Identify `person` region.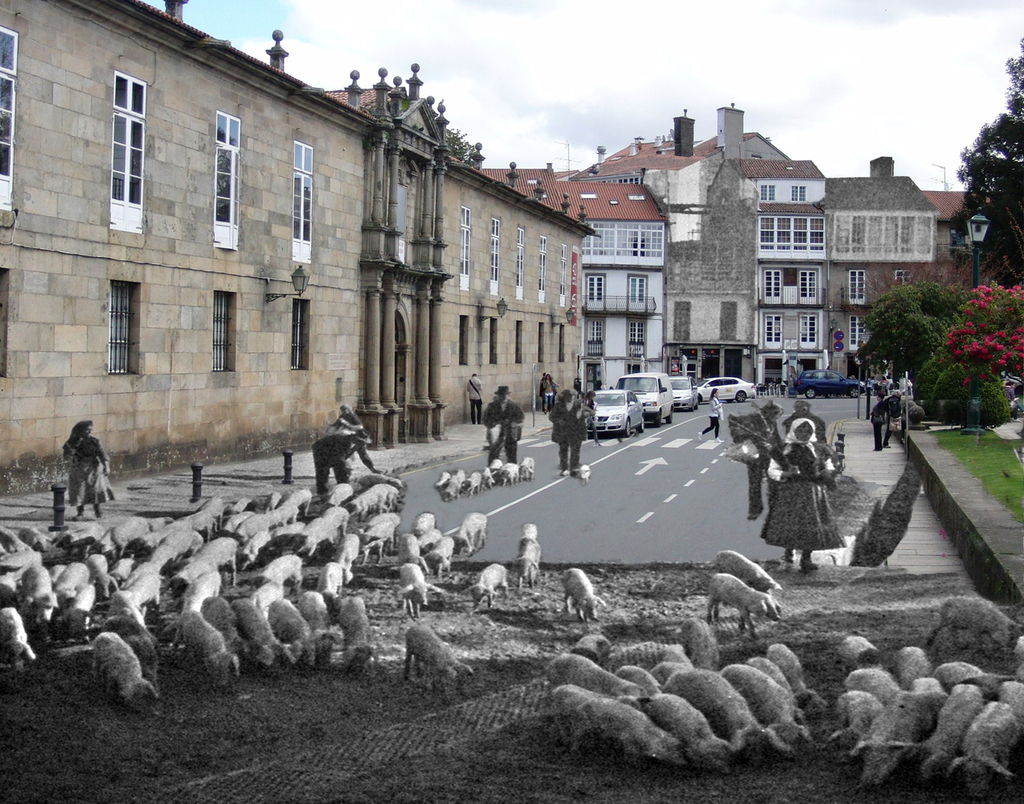
Region: [332,397,363,427].
